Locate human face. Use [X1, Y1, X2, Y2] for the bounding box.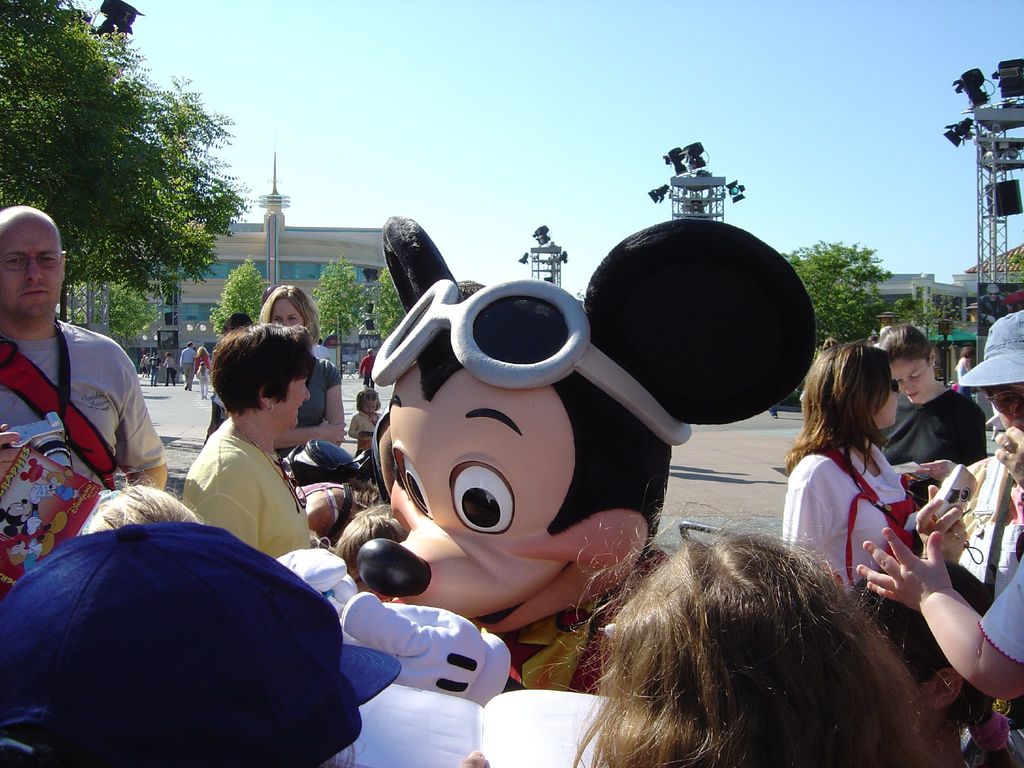
[872, 389, 896, 422].
